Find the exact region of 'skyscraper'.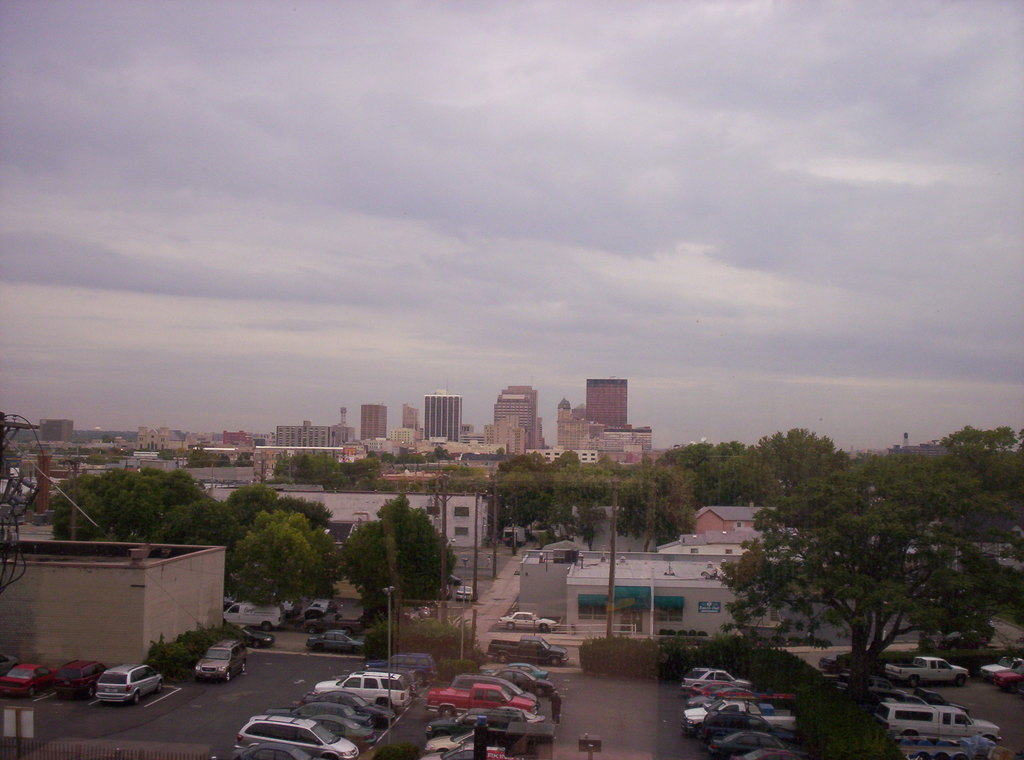
Exact region: <region>490, 378, 543, 456</region>.
